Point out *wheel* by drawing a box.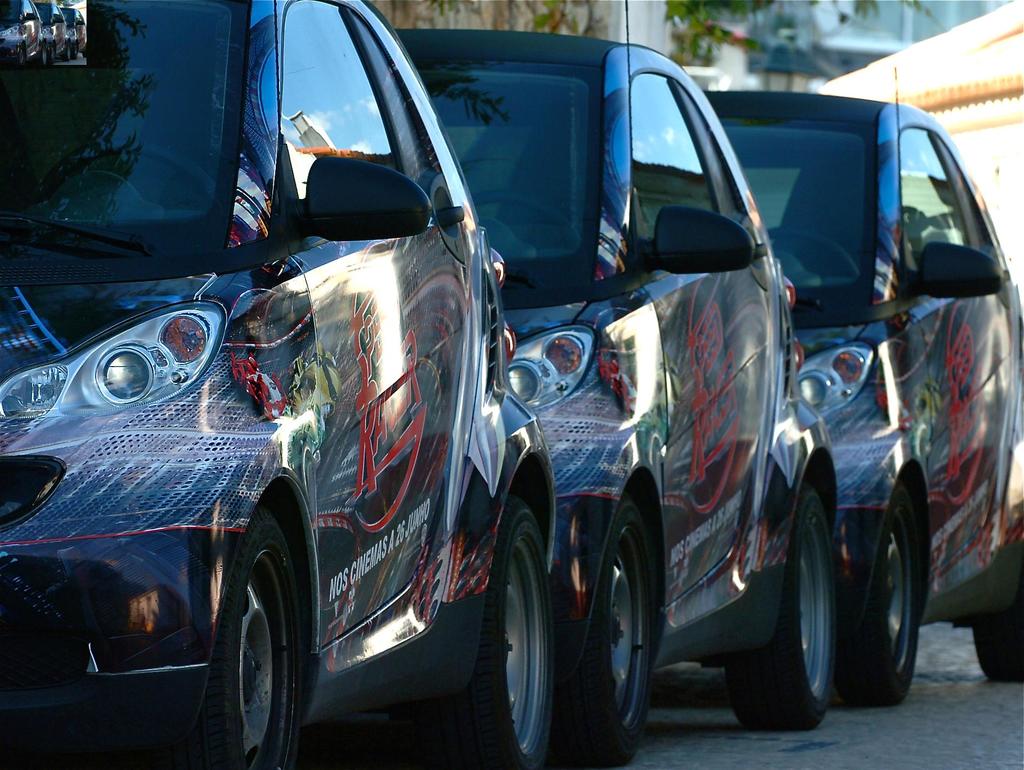
{"left": 832, "top": 479, "right": 922, "bottom": 706}.
